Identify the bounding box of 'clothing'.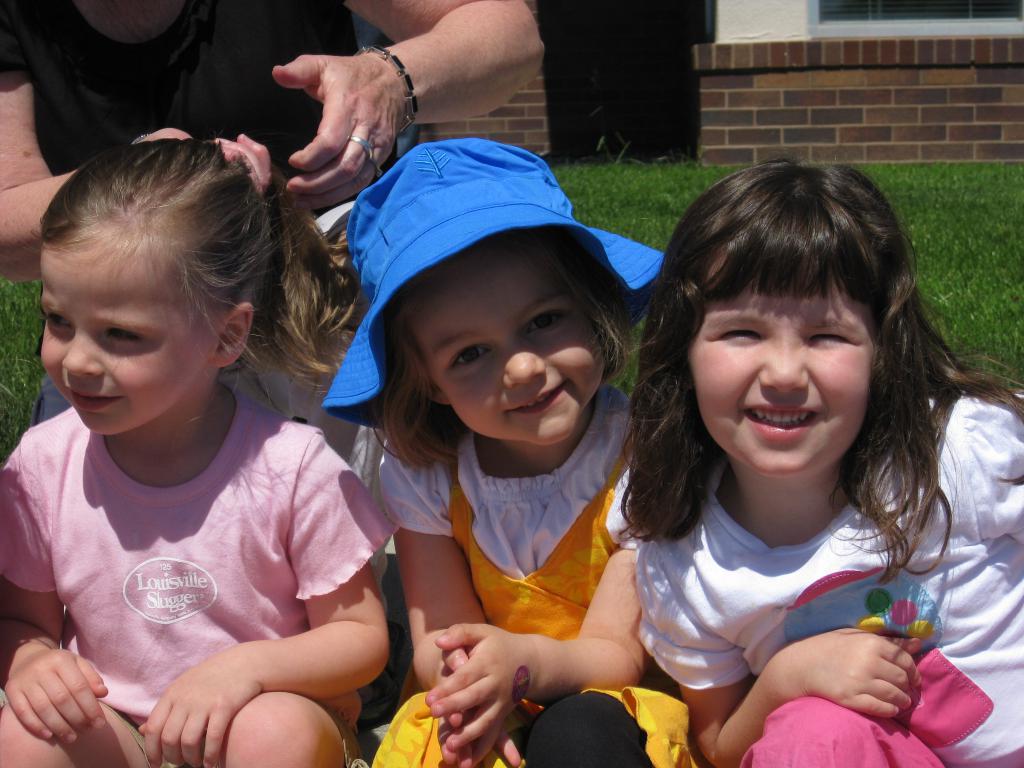
bbox(371, 416, 687, 767).
